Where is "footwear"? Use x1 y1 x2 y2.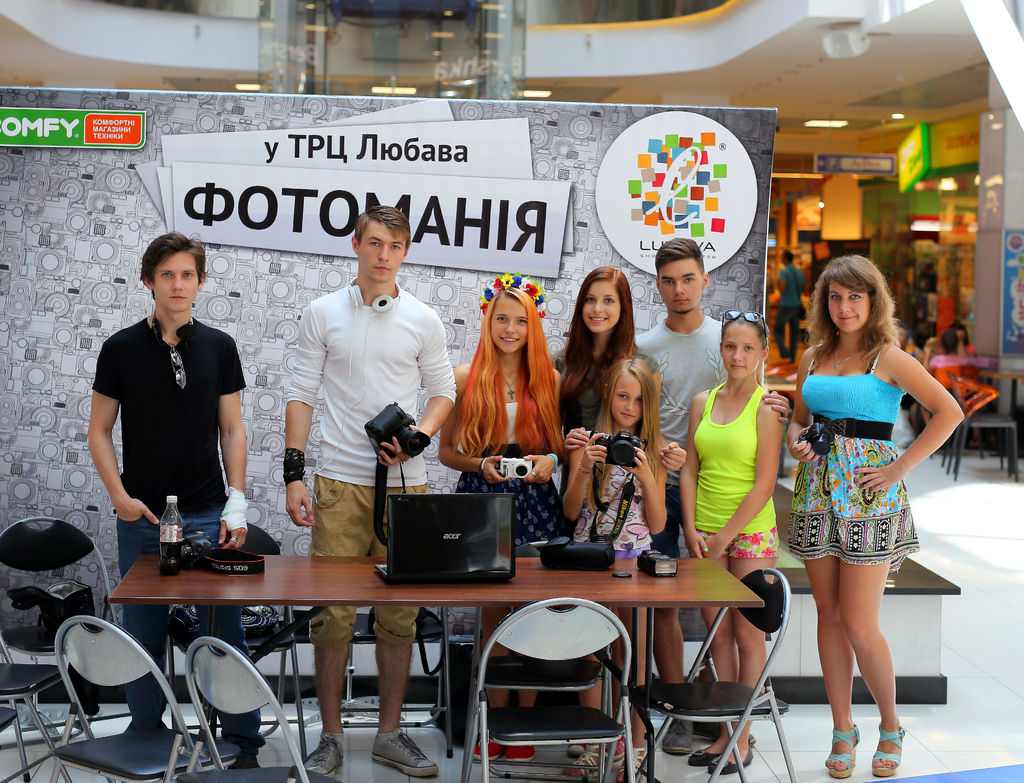
298 739 347 782.
